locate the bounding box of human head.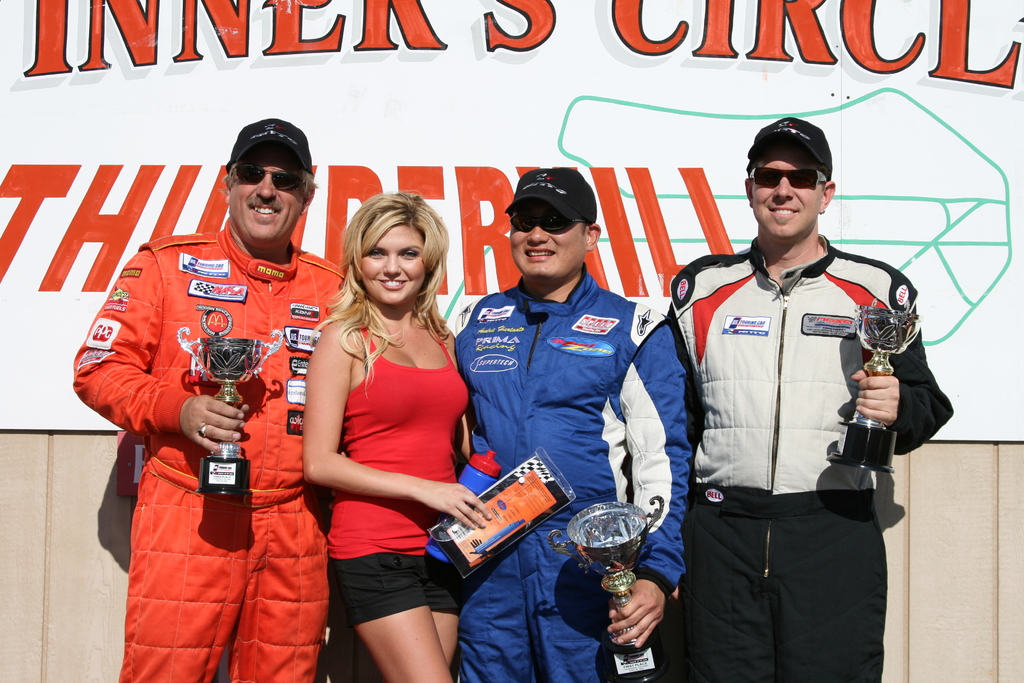
Bounding box: [left=498, top=169, right=603, bottom=284].
